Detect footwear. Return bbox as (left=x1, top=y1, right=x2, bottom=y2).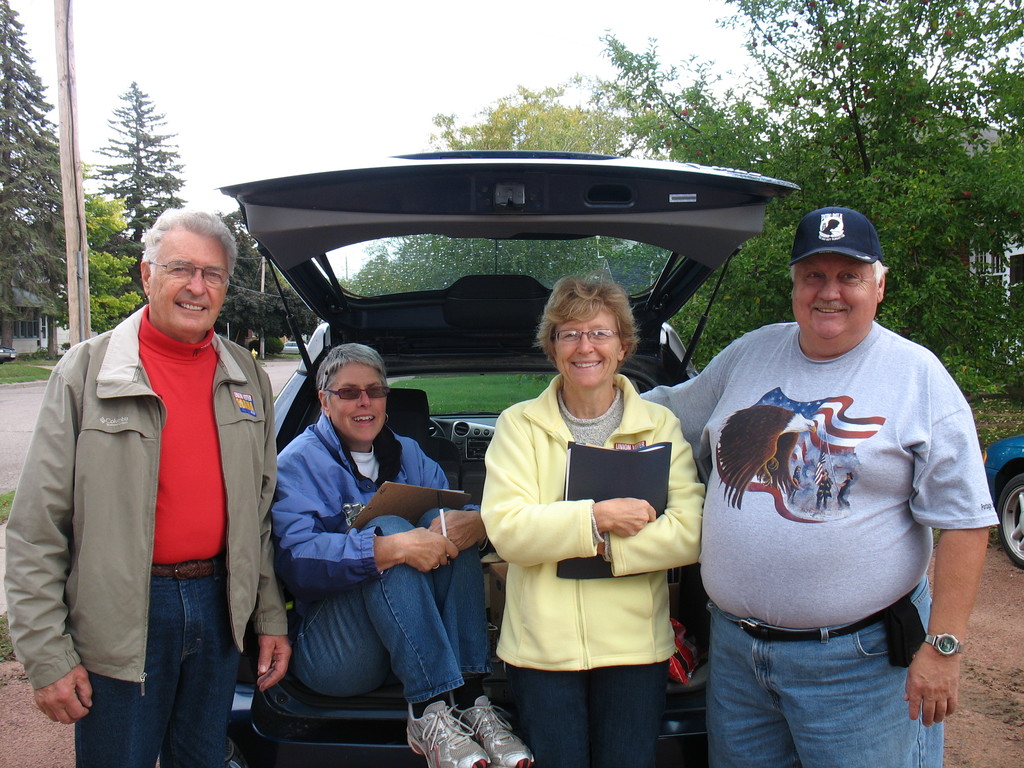
(left=406, top=703, right=491, bottom=767).
